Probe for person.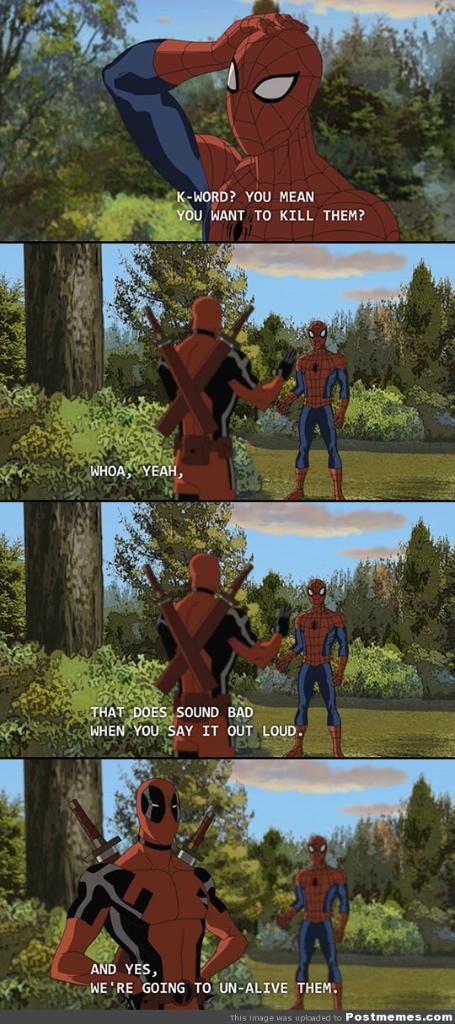
Probe result: [x1=280, y1=828, x2=351, y2=1009].
